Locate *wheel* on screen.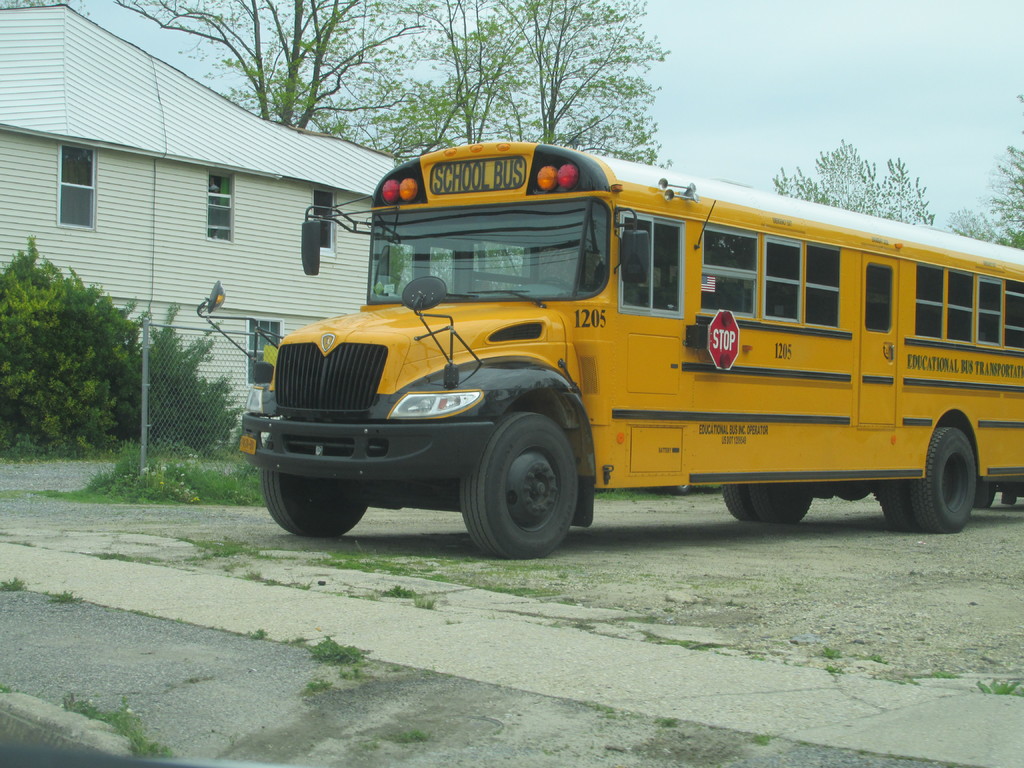
On screen at 456:408:578:566.
